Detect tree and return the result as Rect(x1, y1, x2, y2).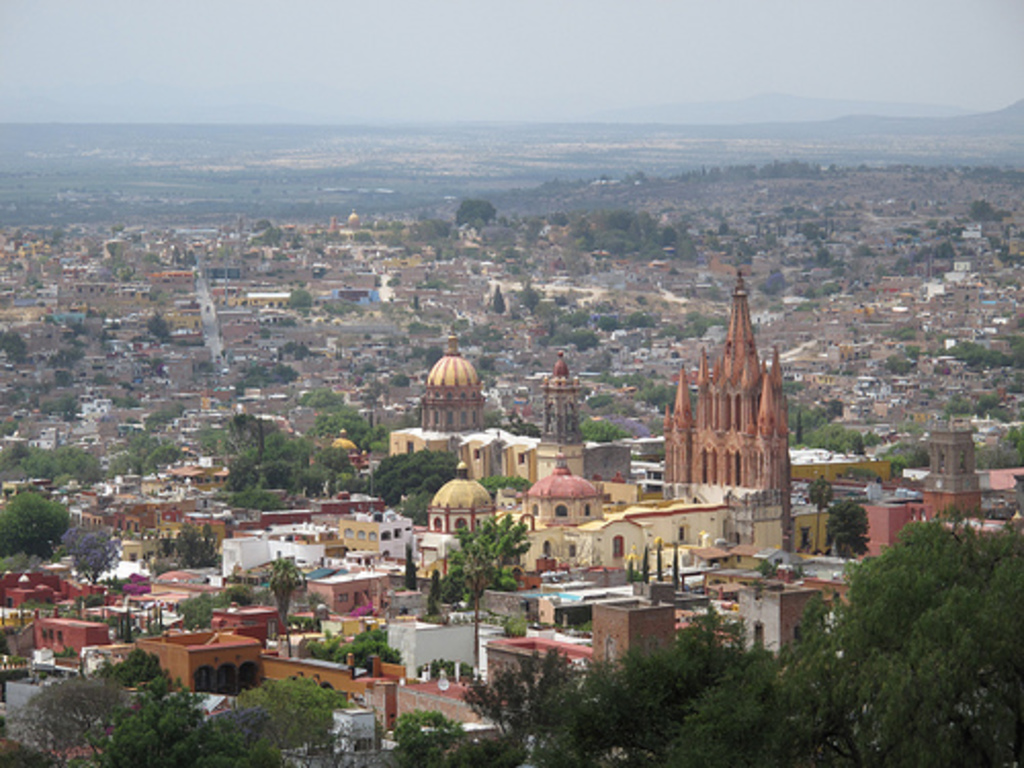
Rect(59, 516, 115, 586).
